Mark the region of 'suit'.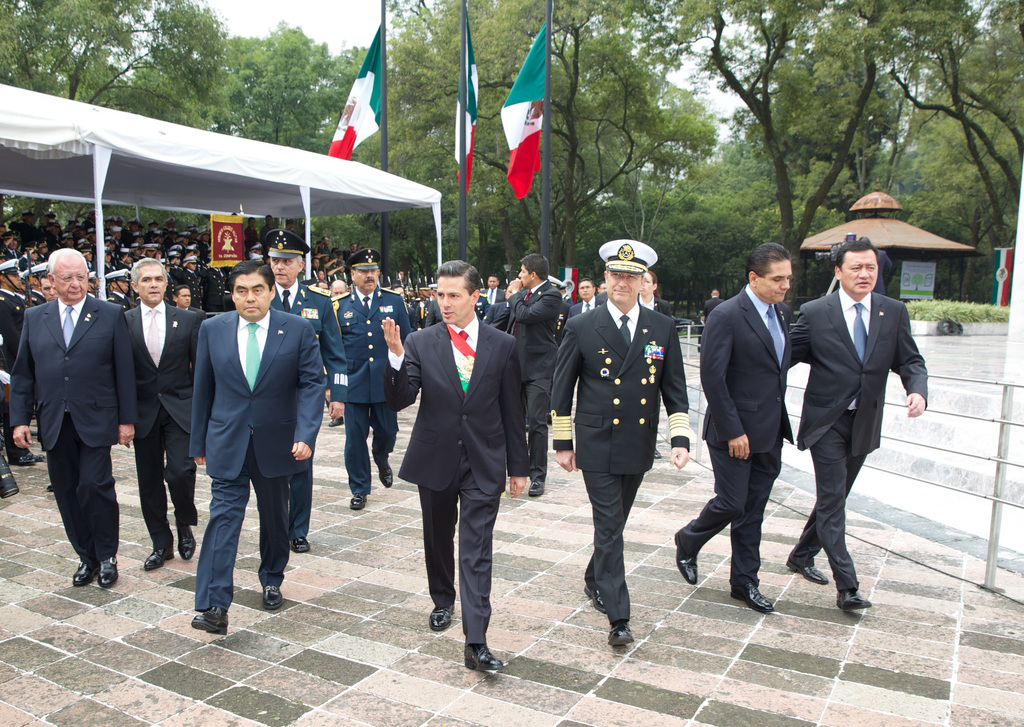
Region: left=0, top=241, right=20, bottom=259.
